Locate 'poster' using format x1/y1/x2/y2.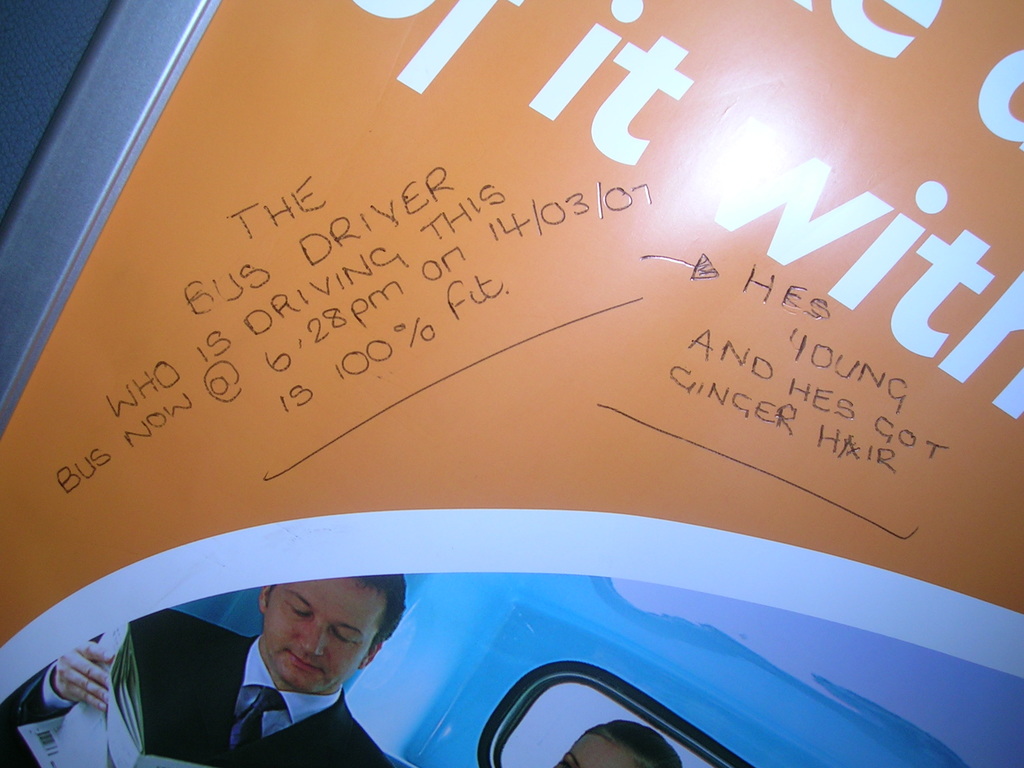
0/0/1023/767.
